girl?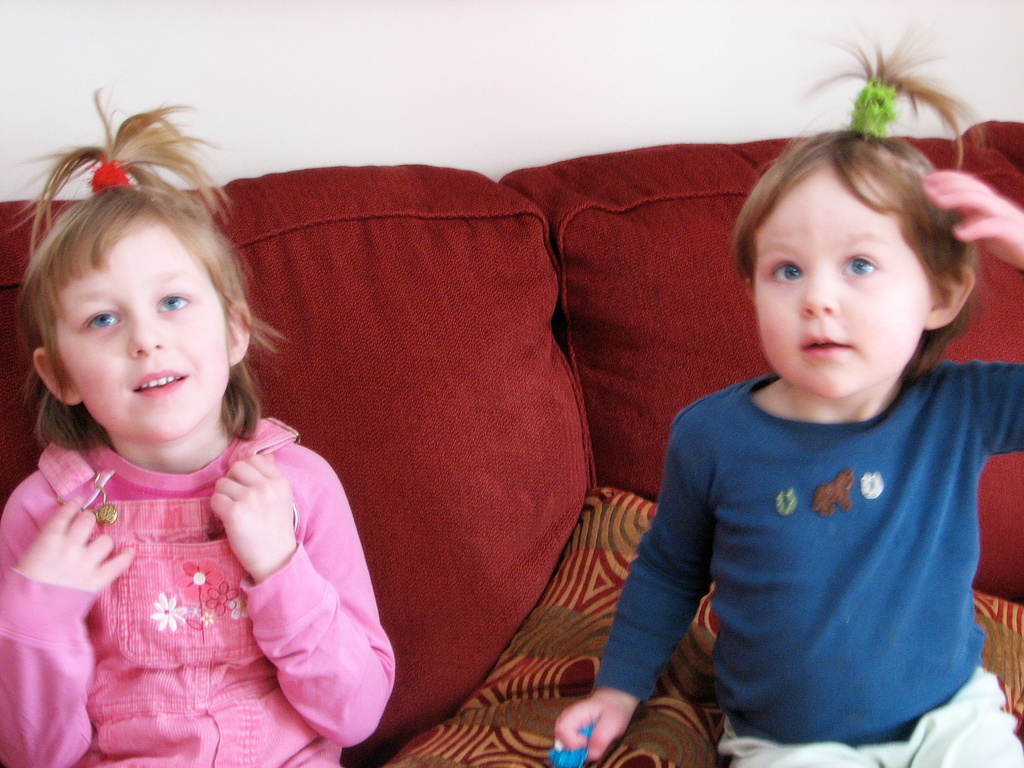
0,86,394,767
